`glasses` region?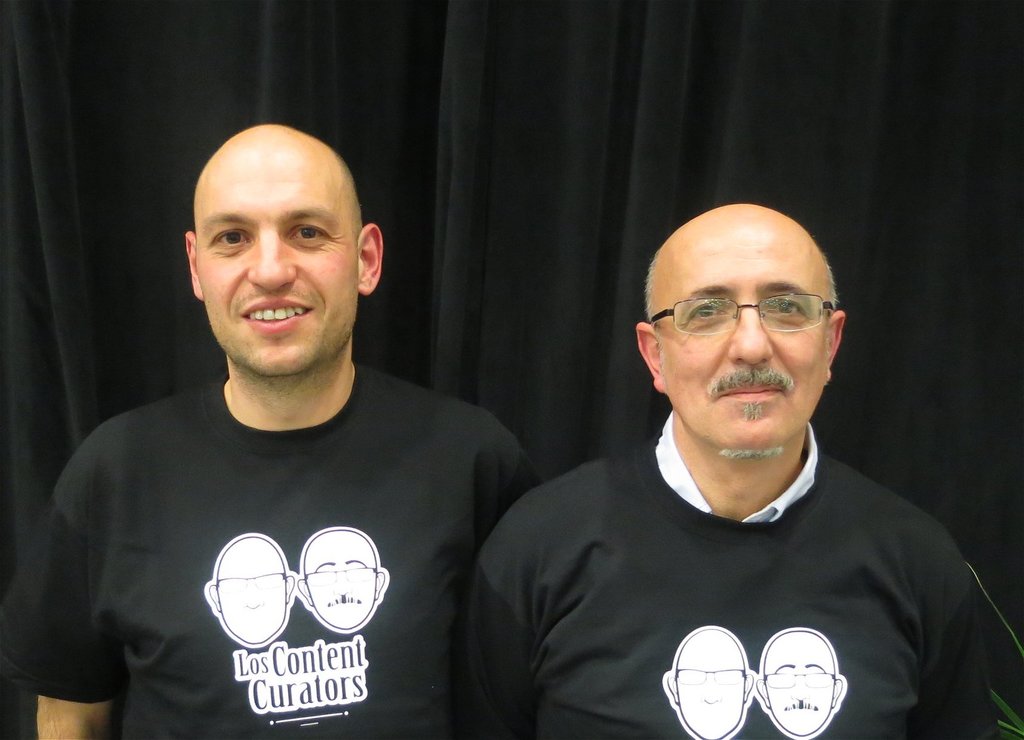
[773,668,839,691]
